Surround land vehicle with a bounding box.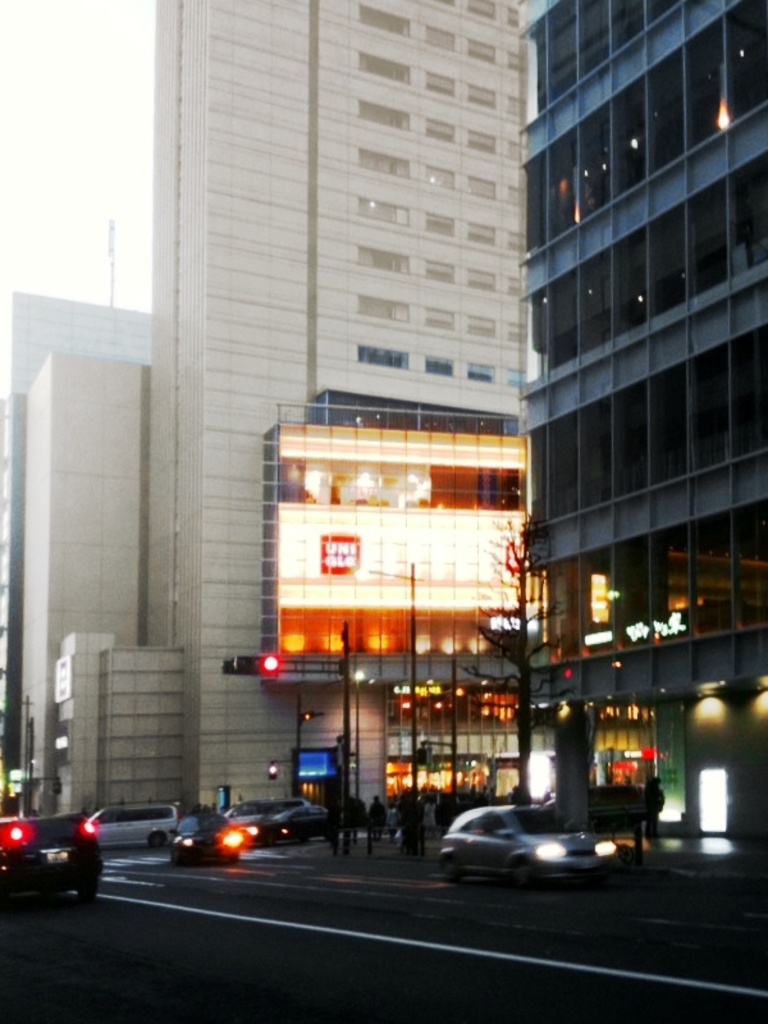
(x1=444, y1=806, x2=614, y2=878).
